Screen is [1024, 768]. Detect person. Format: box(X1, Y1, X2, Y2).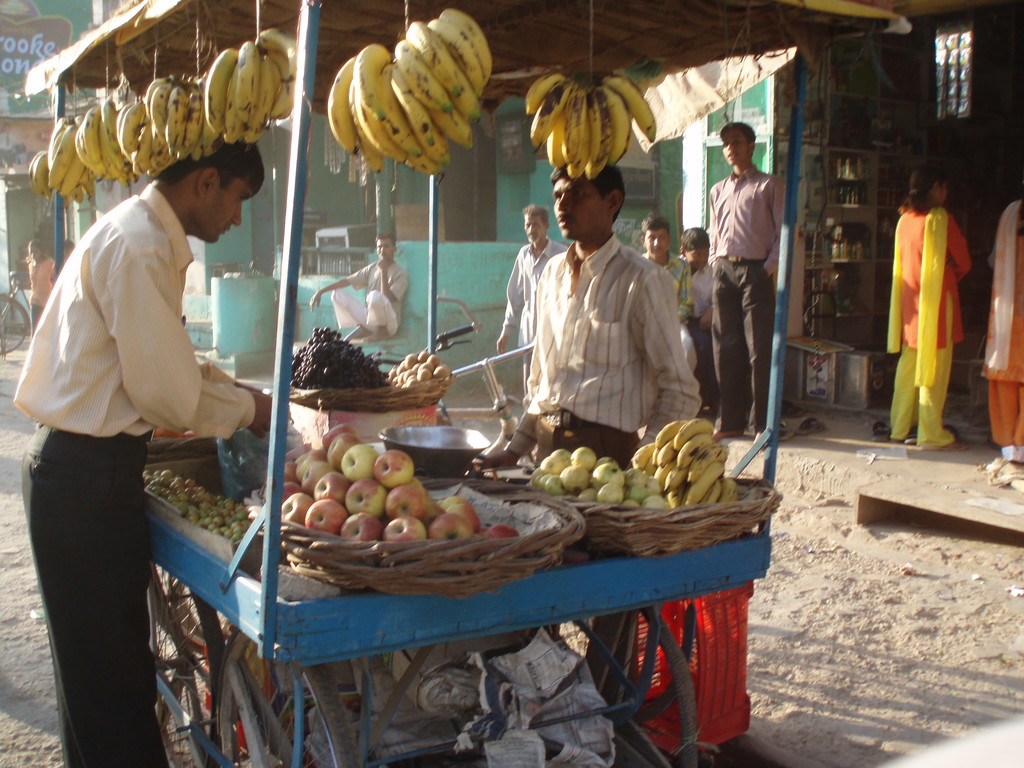
box(495, 207, 564, 349).
